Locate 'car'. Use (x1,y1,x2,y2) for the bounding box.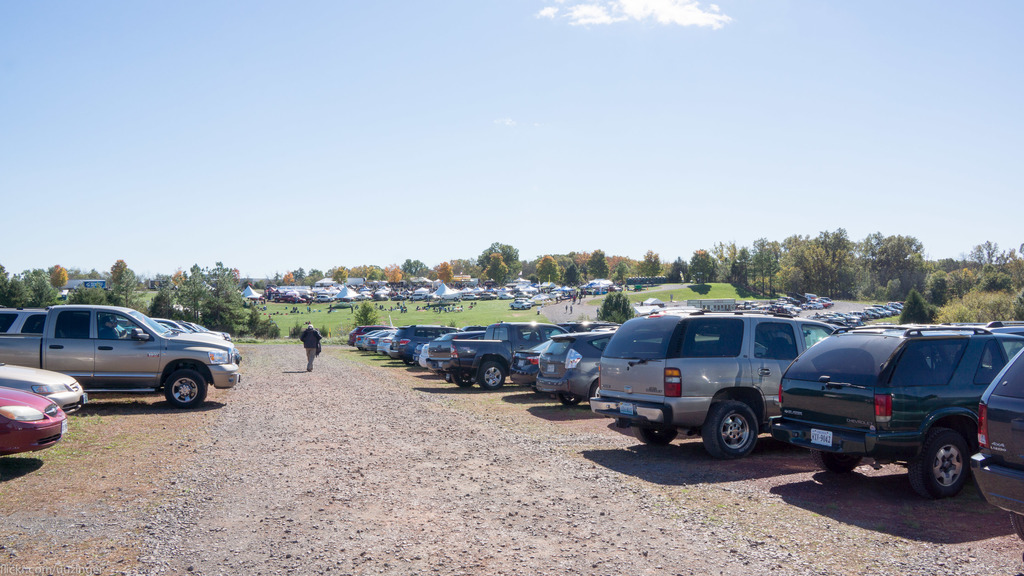
(509,344,552,392).
